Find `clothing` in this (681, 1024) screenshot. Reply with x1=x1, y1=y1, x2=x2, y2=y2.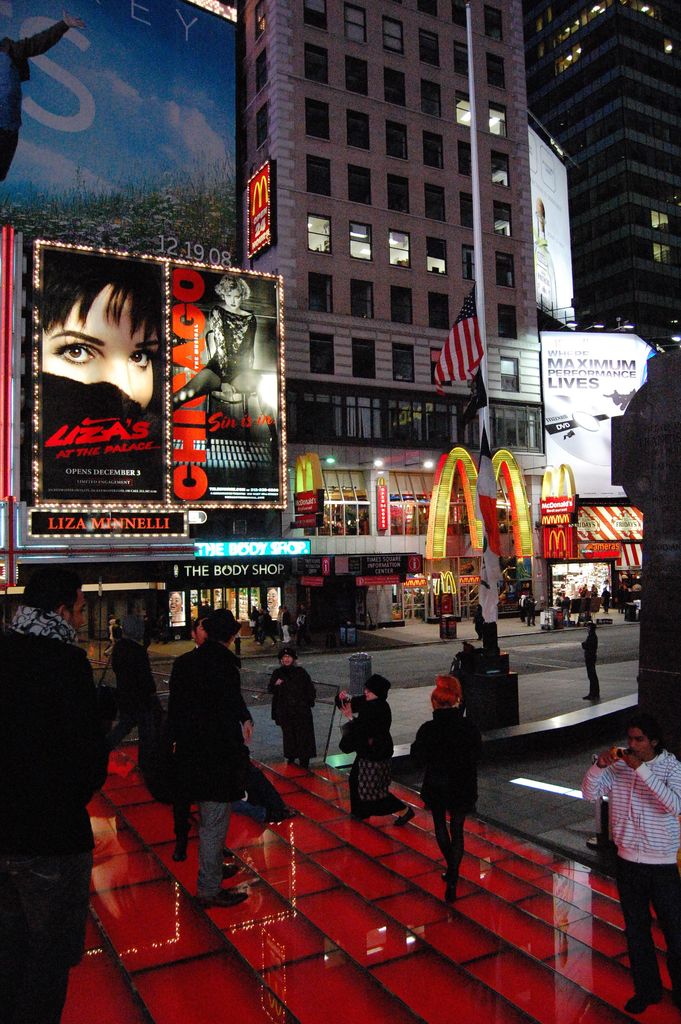
x1=267, y1=660, x2=315, y2=770.
